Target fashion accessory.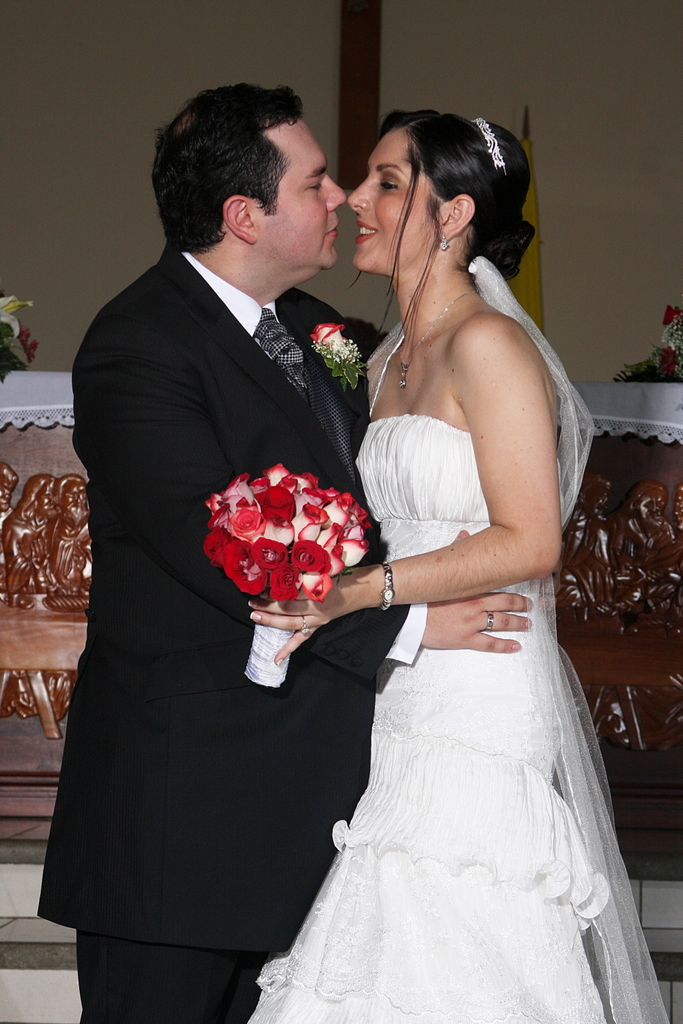
Target region: <region>488, 614, 488, 640</region>.
